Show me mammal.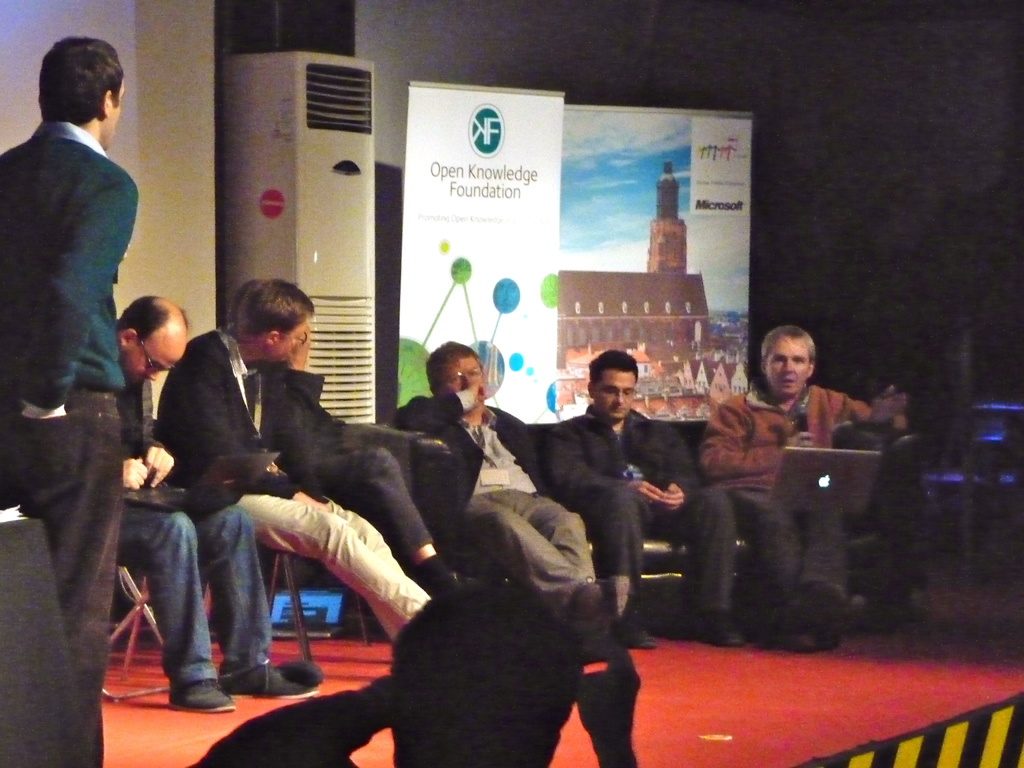
mammal is here: 276 328 463 586.
